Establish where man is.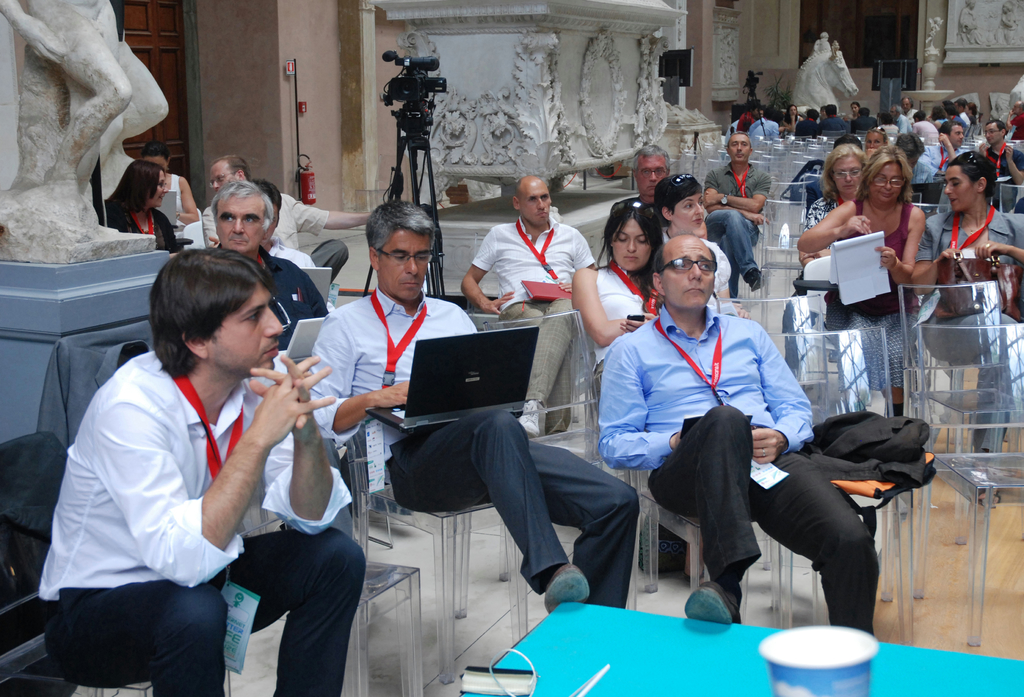
Established at detection(979, 119, 1023, 211).
